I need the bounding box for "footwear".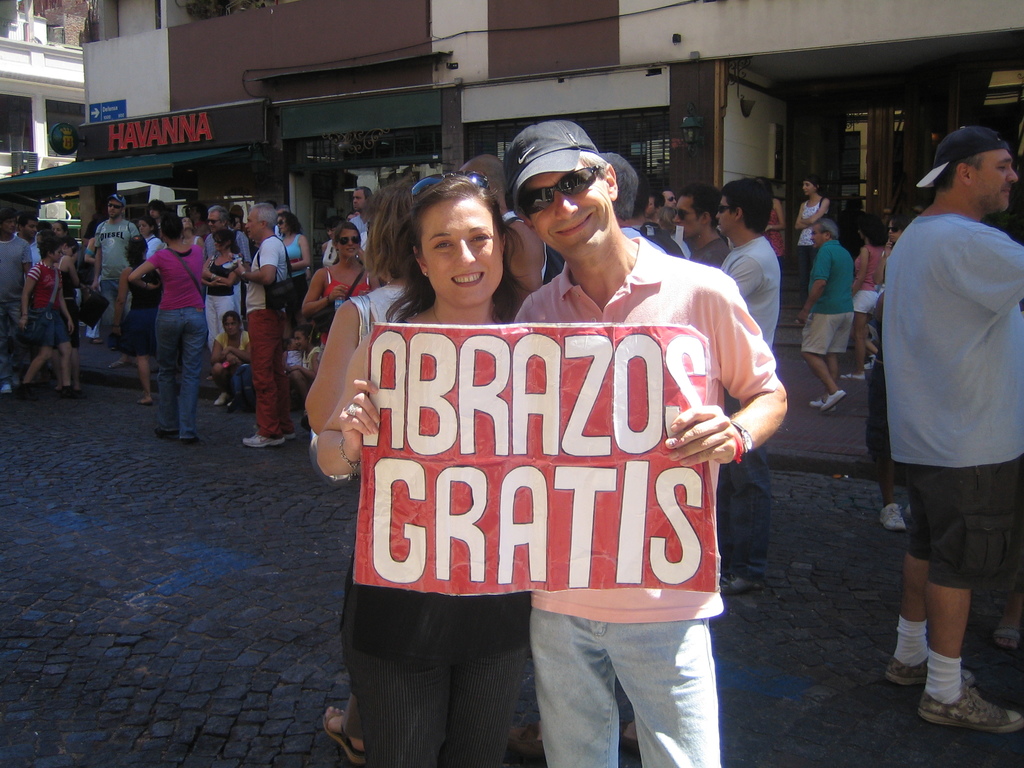
Here it is: bbox=(156, 428, 173, 442).
